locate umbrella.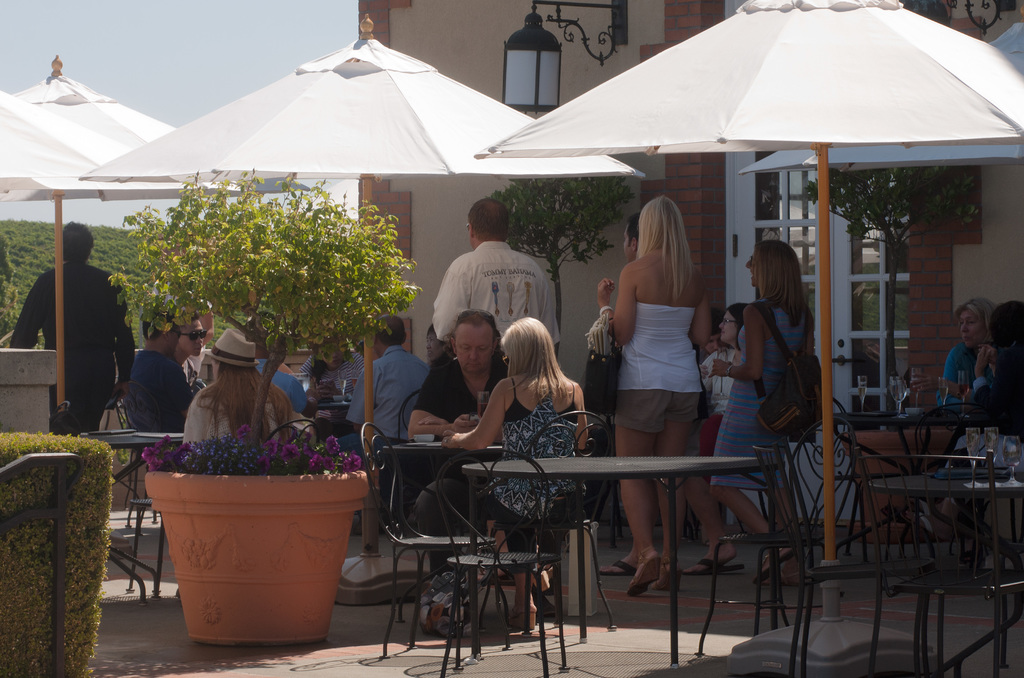
Bounding box: locate(0, 50, 320, 429).
